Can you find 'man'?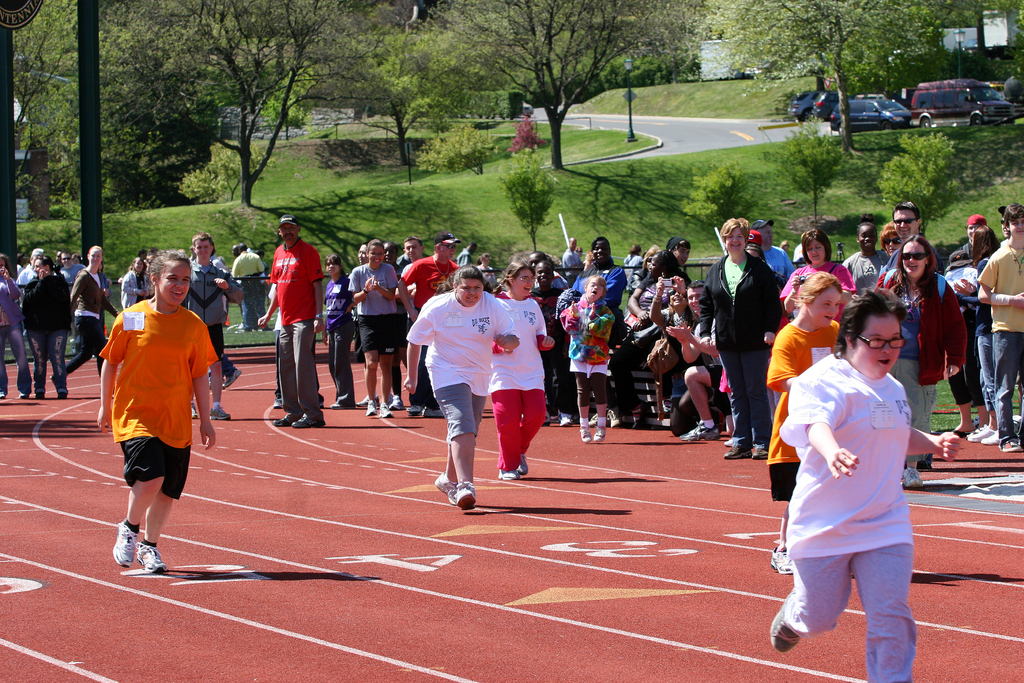
Yes, bounding box: detection(249, 216, 331, 427).
